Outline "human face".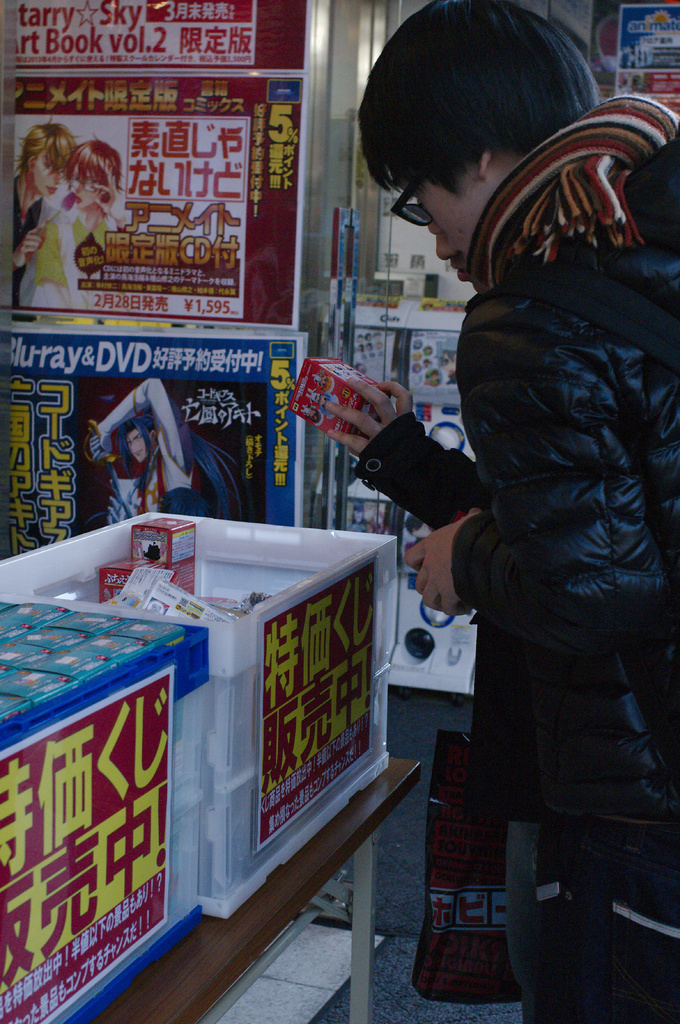
Outline: (left=121, top=426, right=147, bottom=466).
